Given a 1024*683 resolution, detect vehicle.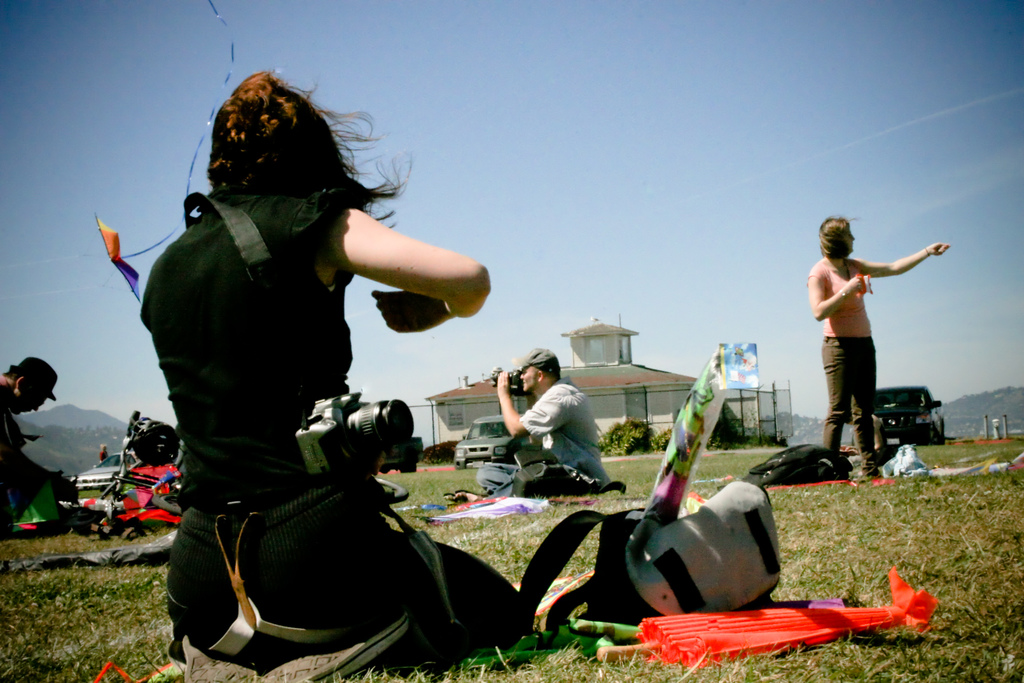
{"left": 67, "top": 445, "right": 125, "bottom": 488}.
